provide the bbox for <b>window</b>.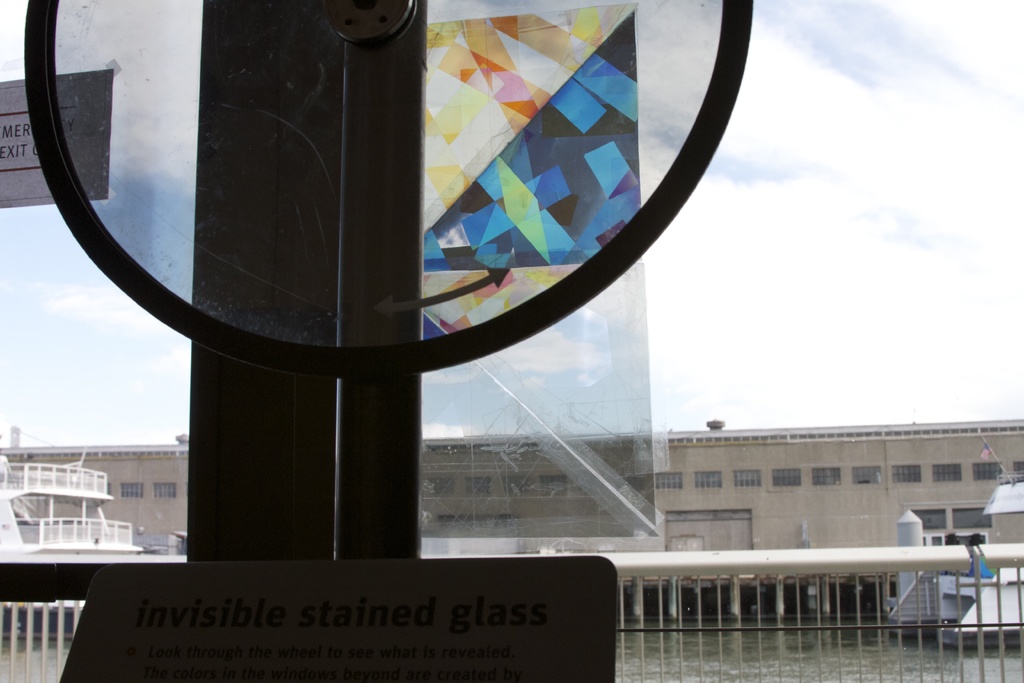
box=[465, 475, 490, 497].
